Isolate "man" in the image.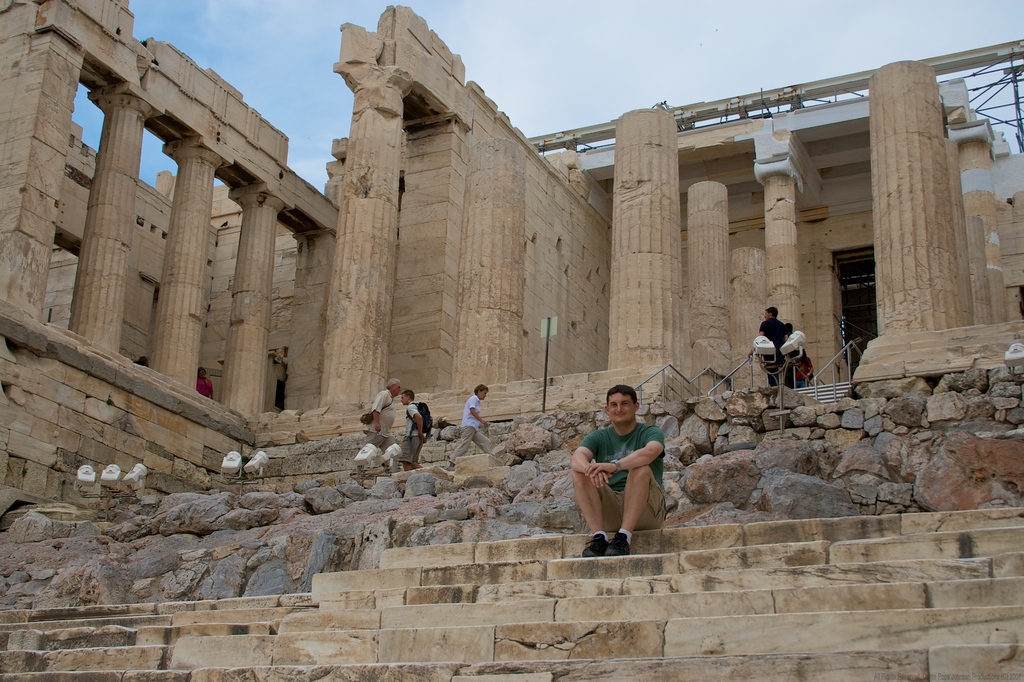
Isolated region: 396, 391, 429, 478.
